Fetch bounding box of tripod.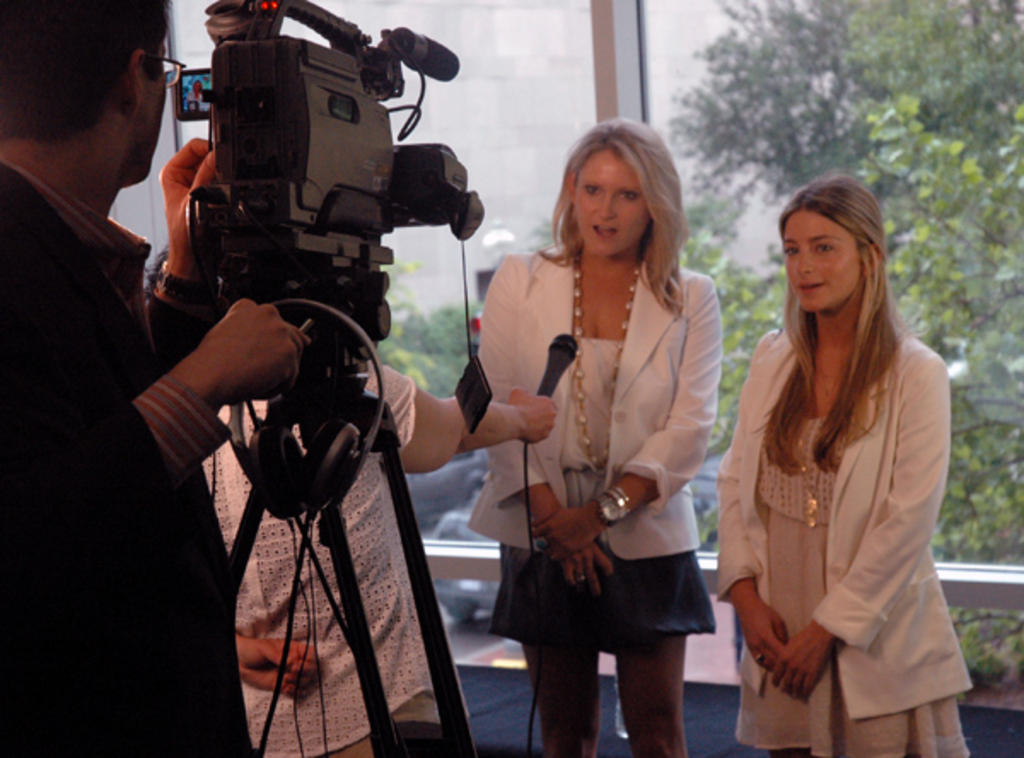
Bbox: {"left": 186, "top": 266, "right": 463, "bottom": 757}.
